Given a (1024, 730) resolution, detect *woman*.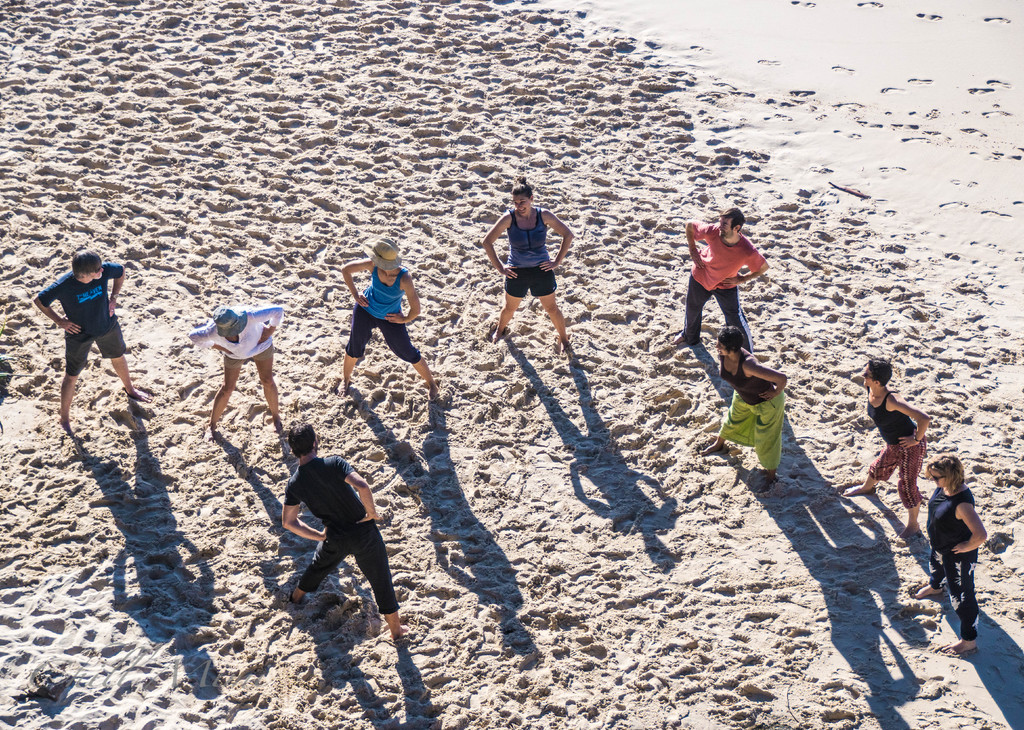
bbox=[696, 328, 788, 493].
